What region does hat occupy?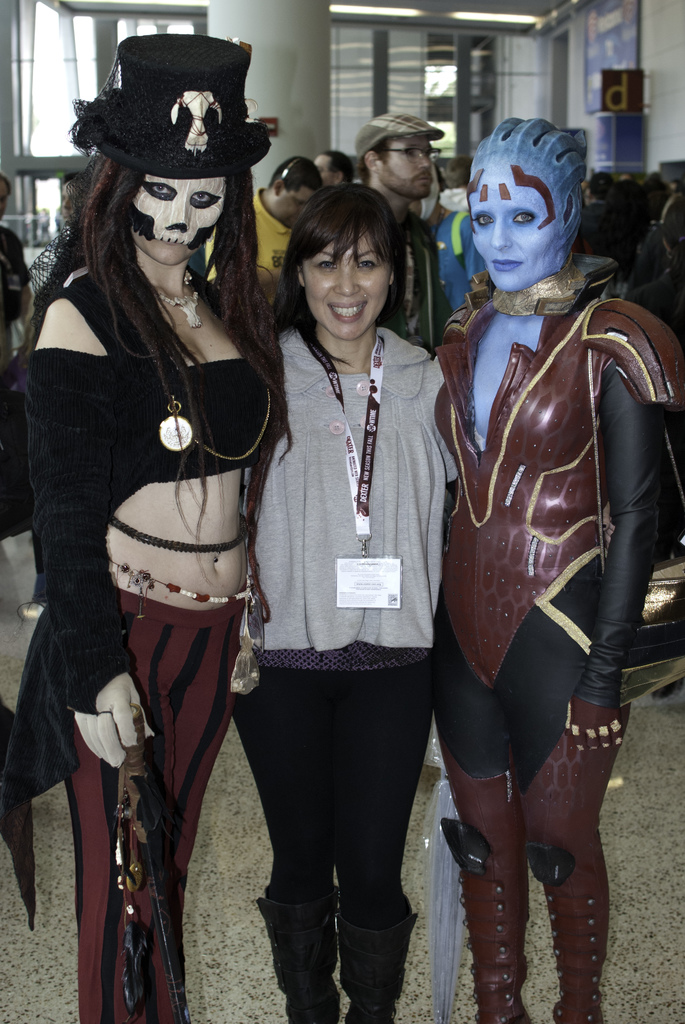
[72, 27, 269, 177].
